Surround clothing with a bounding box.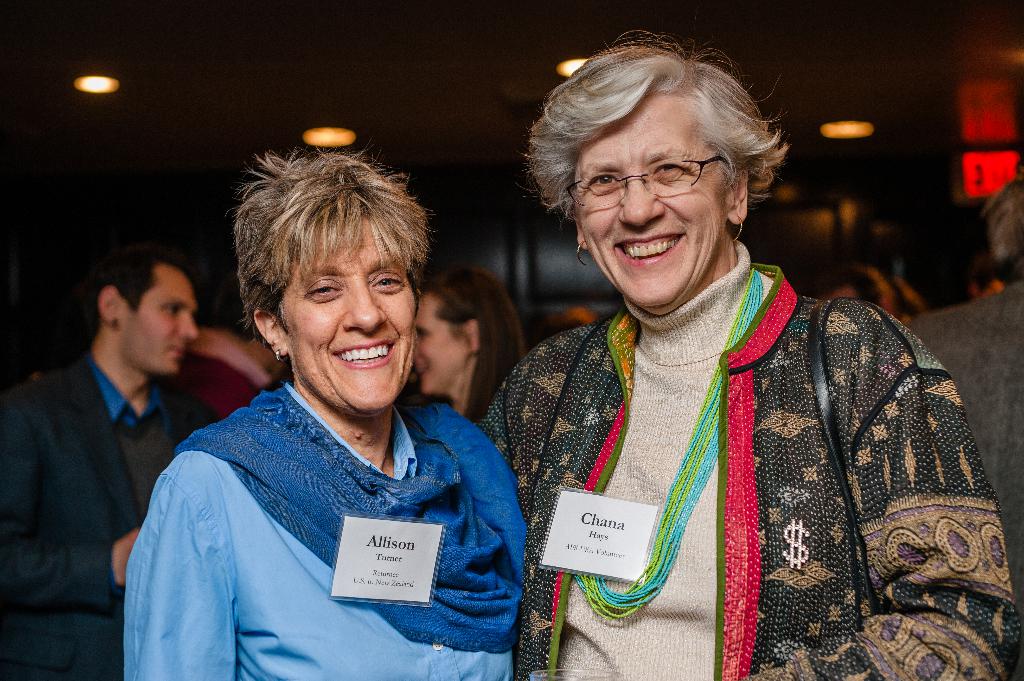
box(175, 329, 285, 421).
